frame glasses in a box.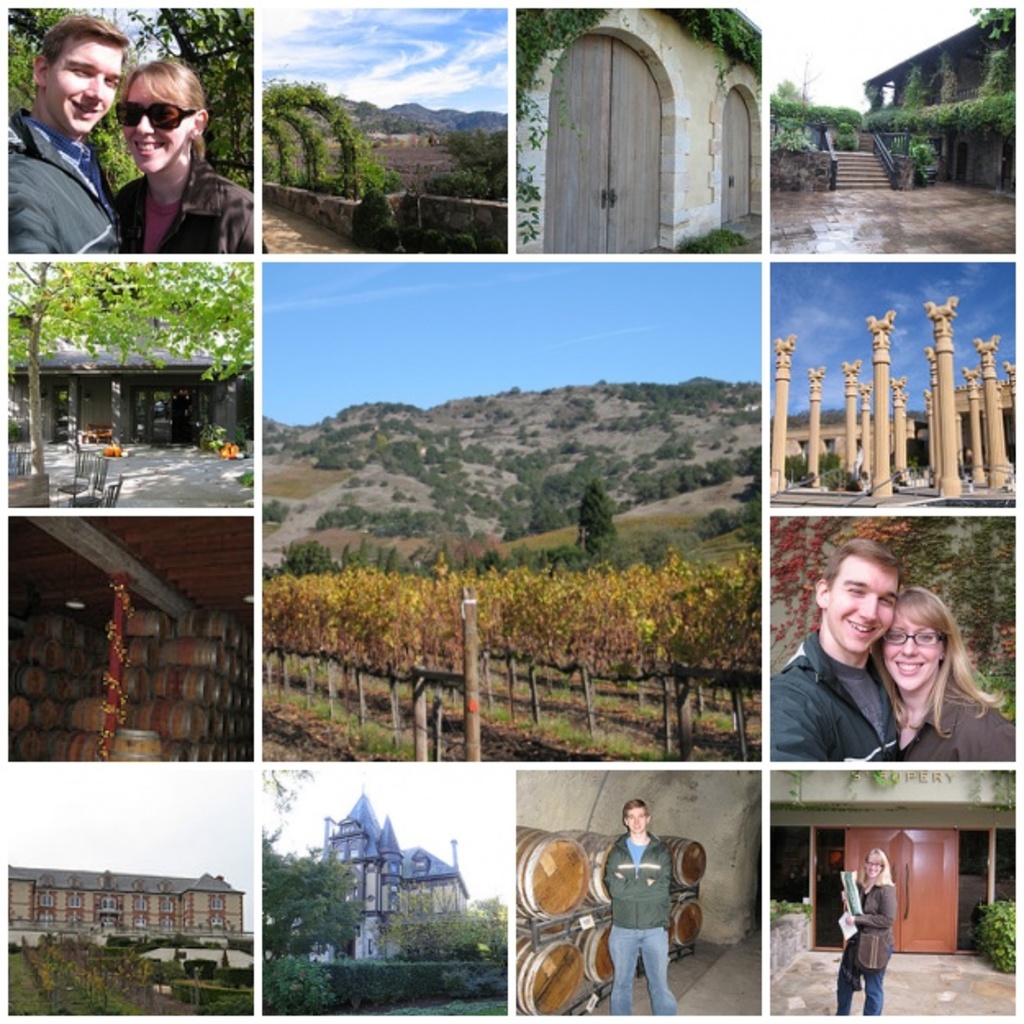
BBox(860, 857, 895, 880).
